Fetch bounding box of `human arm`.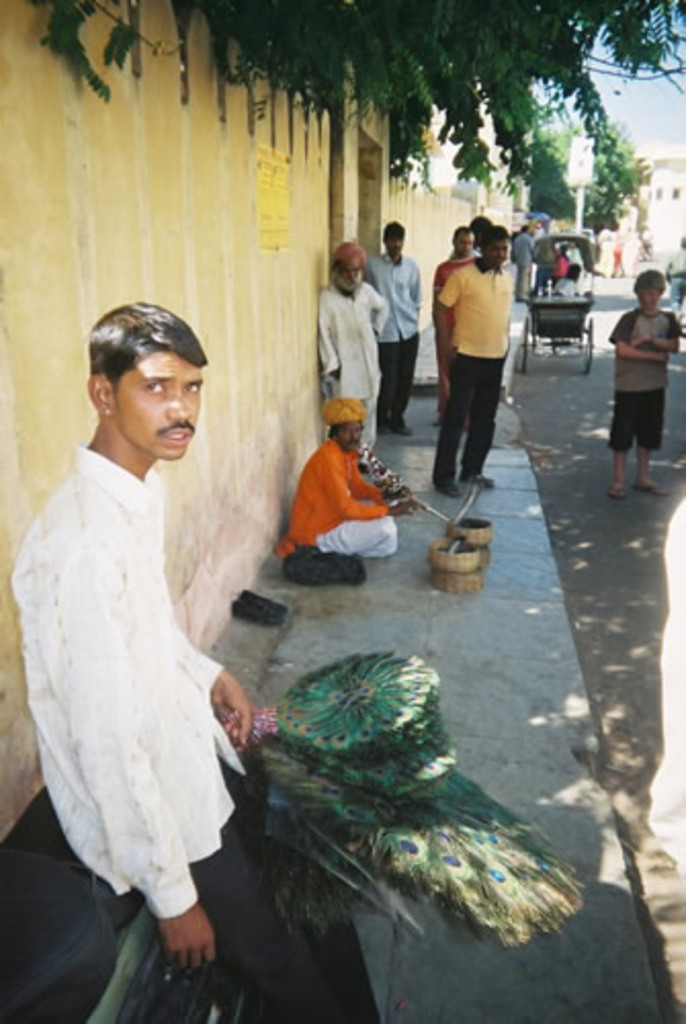
Bbox: <bbox>152, 567, 272, 774</bbox>.
